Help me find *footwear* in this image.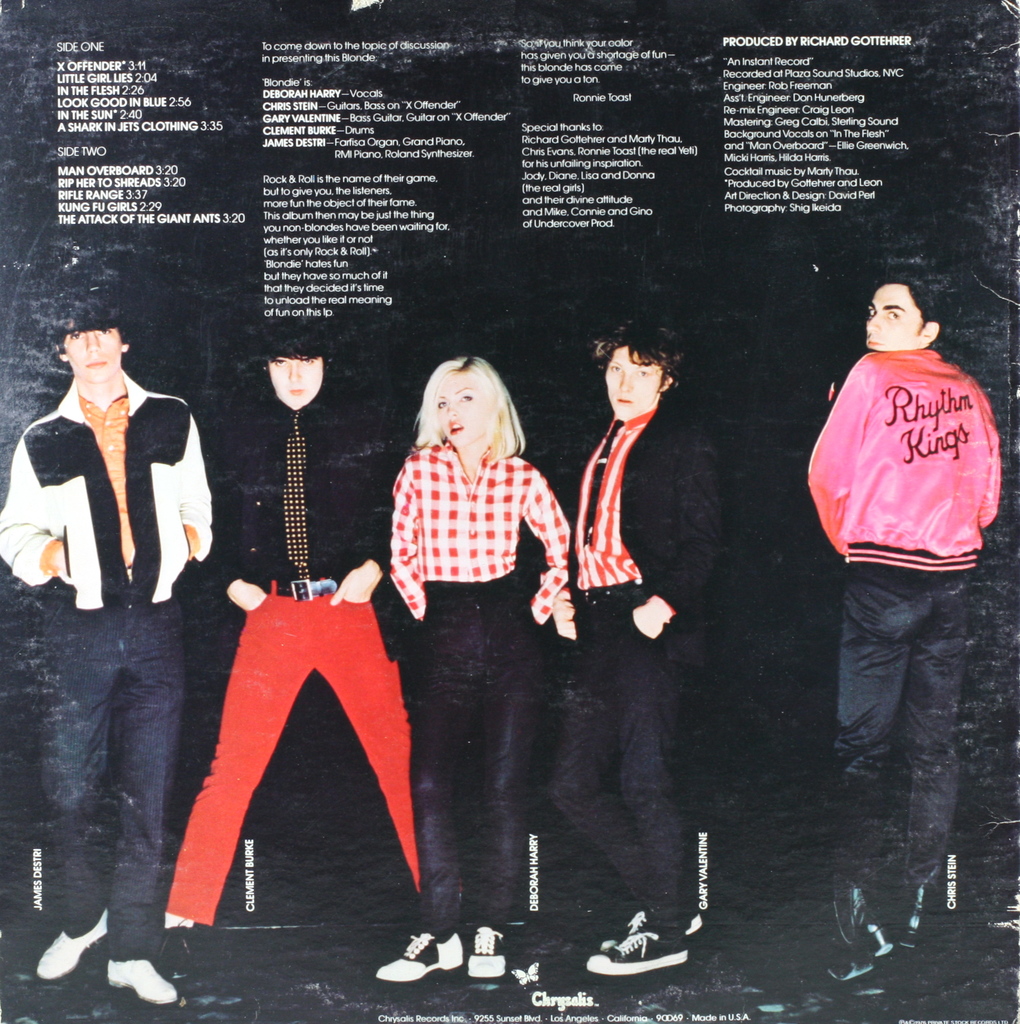
Found it: 458 911 504 986.
